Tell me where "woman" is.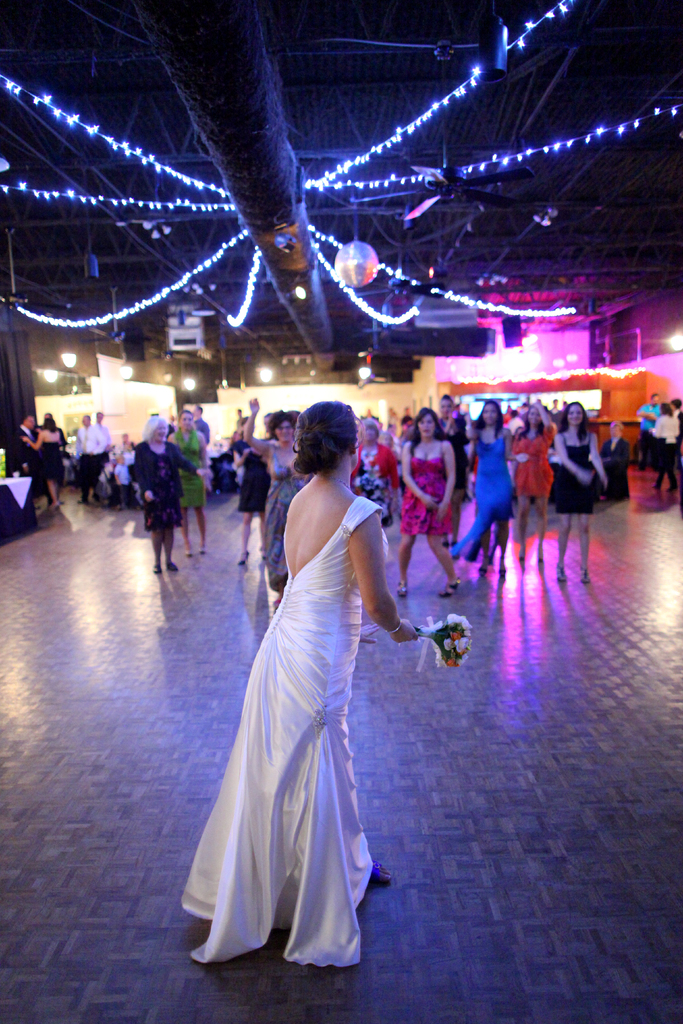
"woman" is at bbox(345, 412, 404, 532).
